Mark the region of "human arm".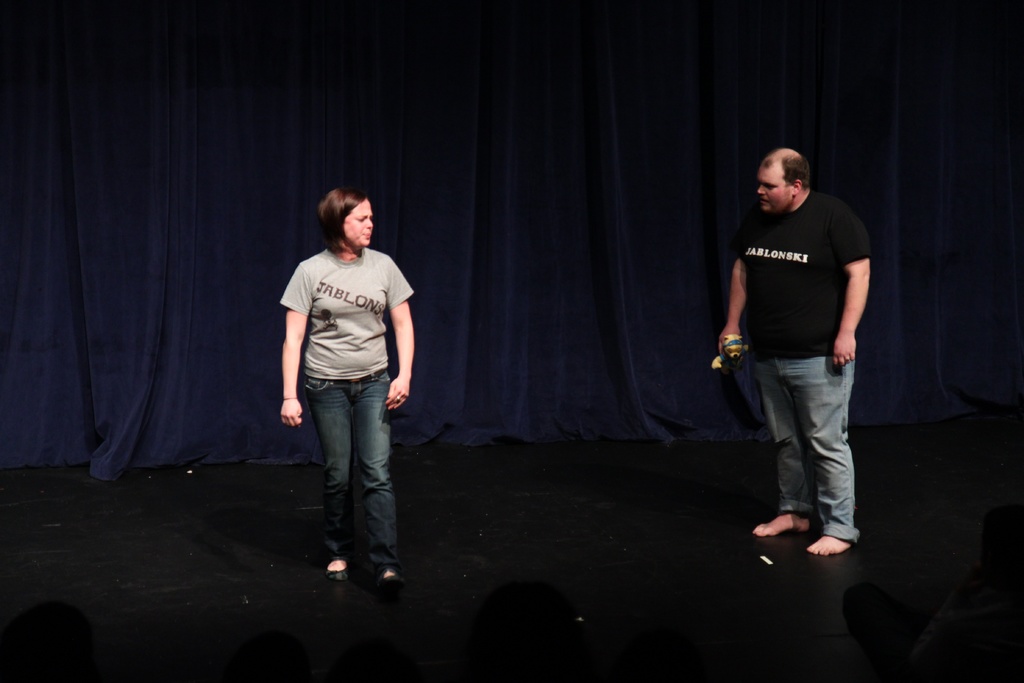
Region: x1=387 y1=261 x2=413 y2=411.
